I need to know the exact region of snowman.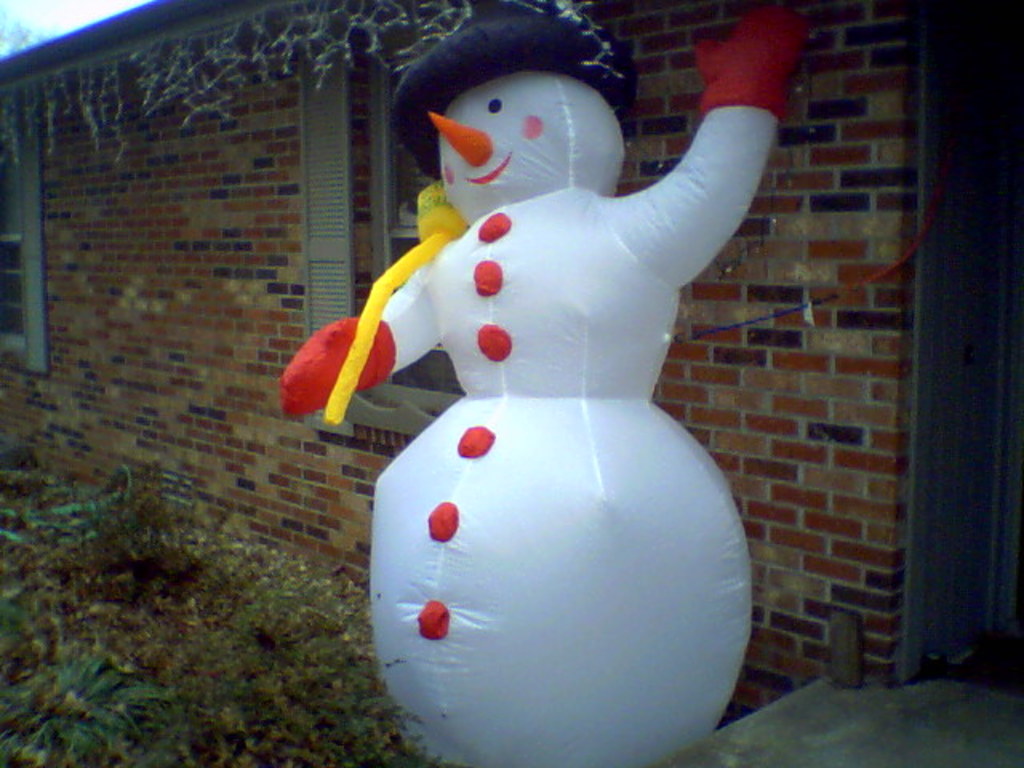
Region: bbox=(306, 27, 805, 758).
